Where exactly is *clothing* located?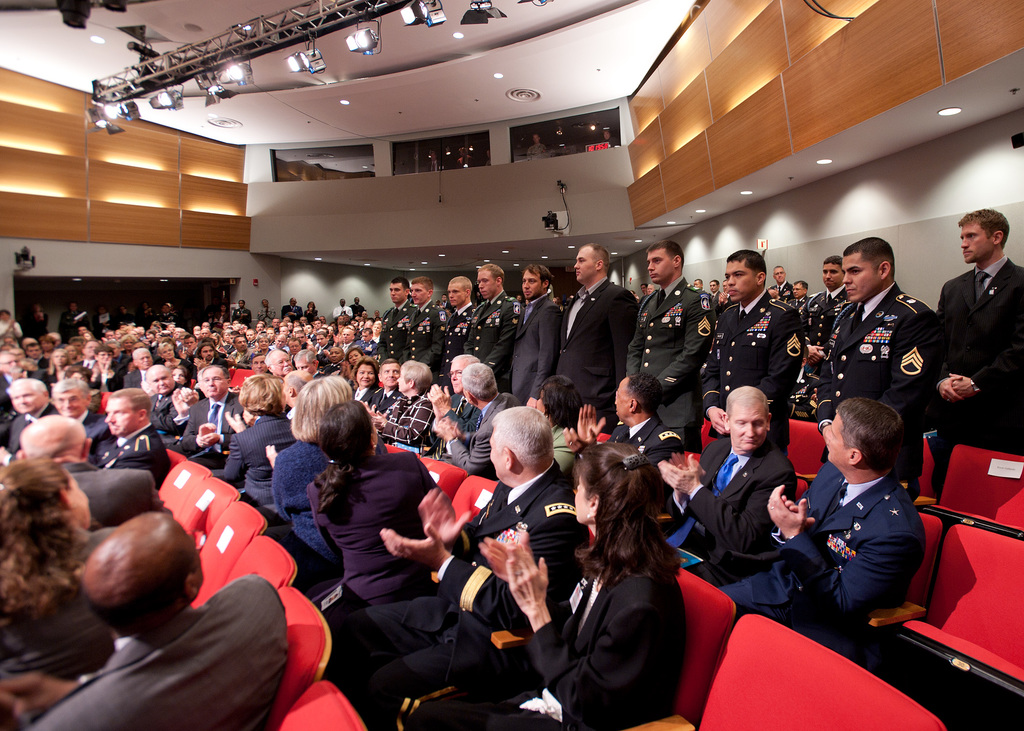
Its bounding box is BBox(113, 313, 133, 332).
